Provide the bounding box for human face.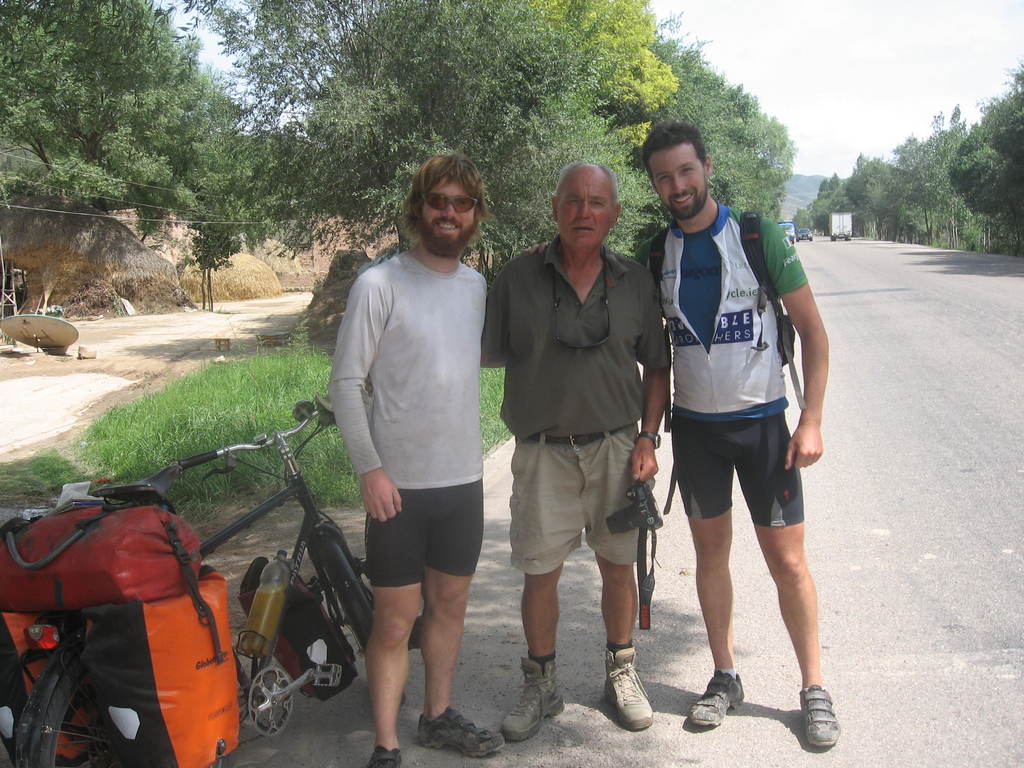
detection(558, 177, 612, 243).
